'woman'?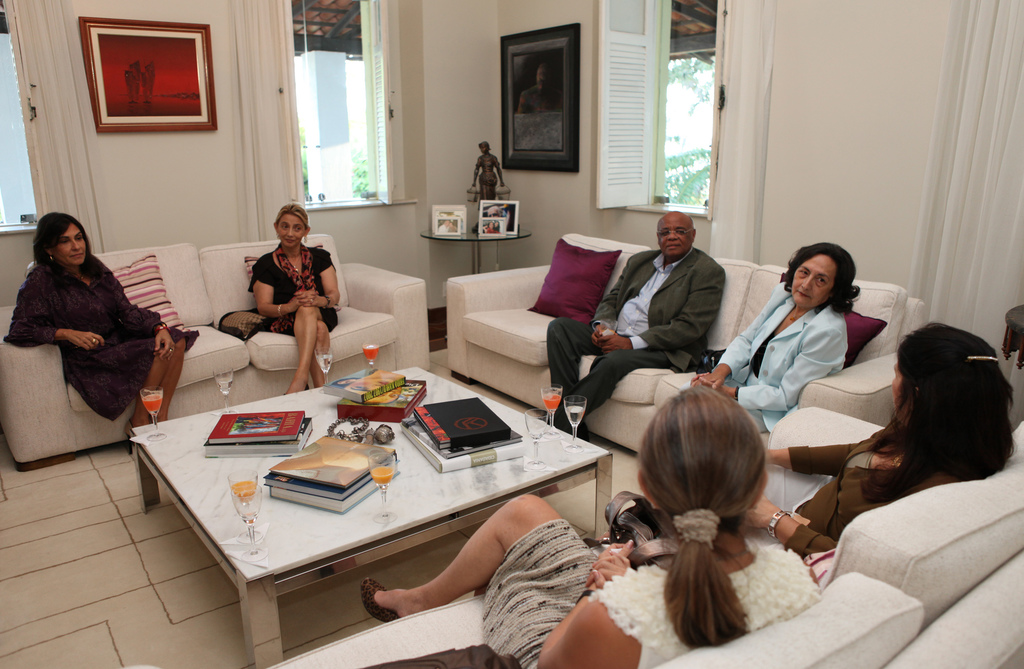
[left=246, top=200, right=340, bottom=395]
